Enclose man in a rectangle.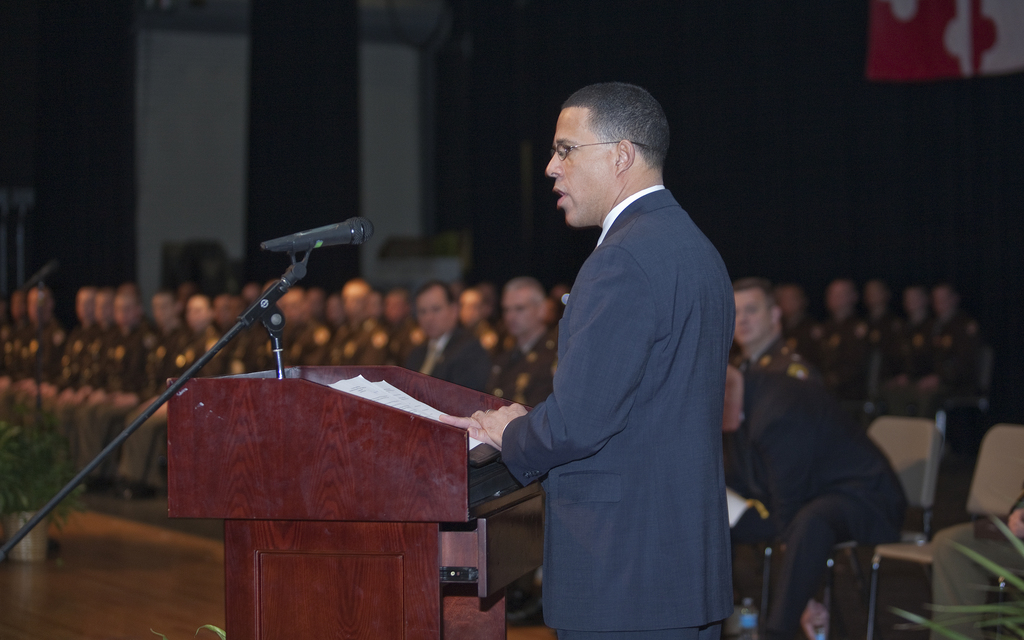
[488,267,570,408].
